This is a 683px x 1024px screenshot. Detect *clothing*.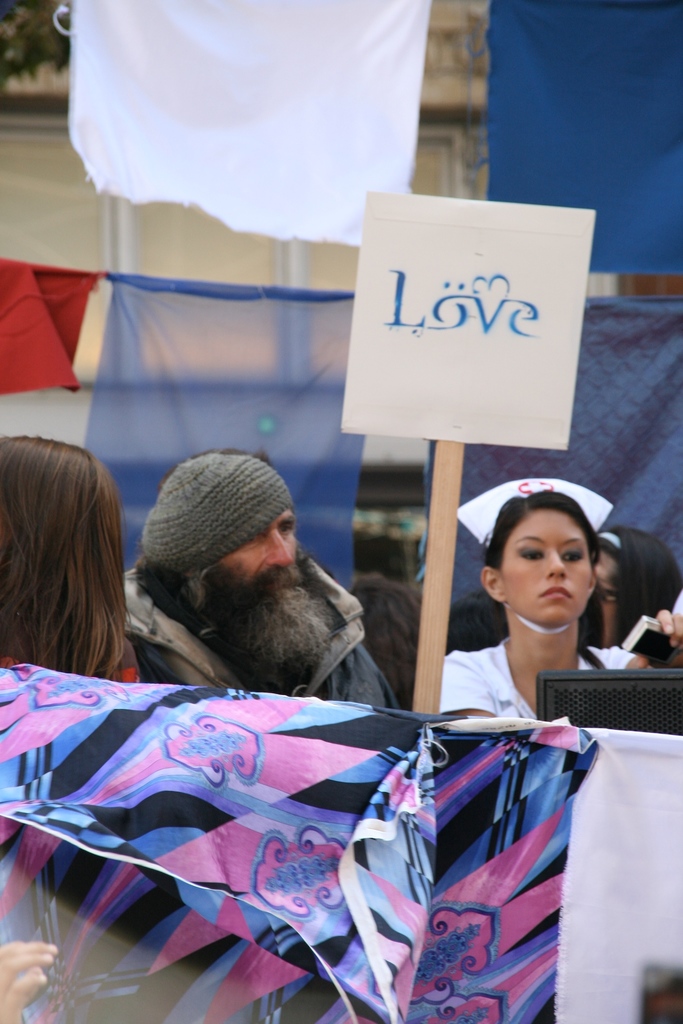
BBox(440, 639, 636, 718).
